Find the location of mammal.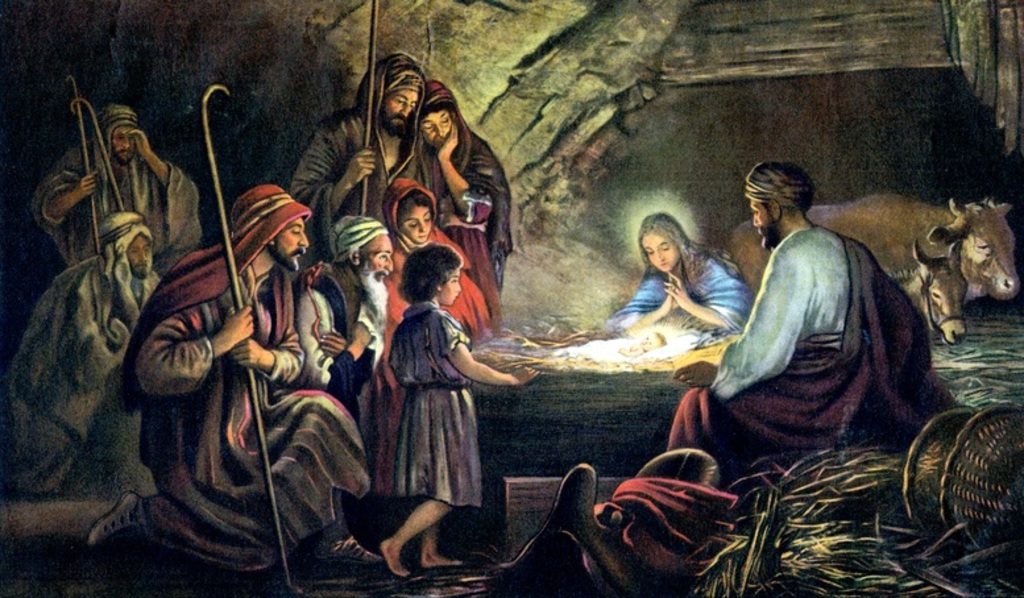
Location: BBox(623, 205, 755, 339).
